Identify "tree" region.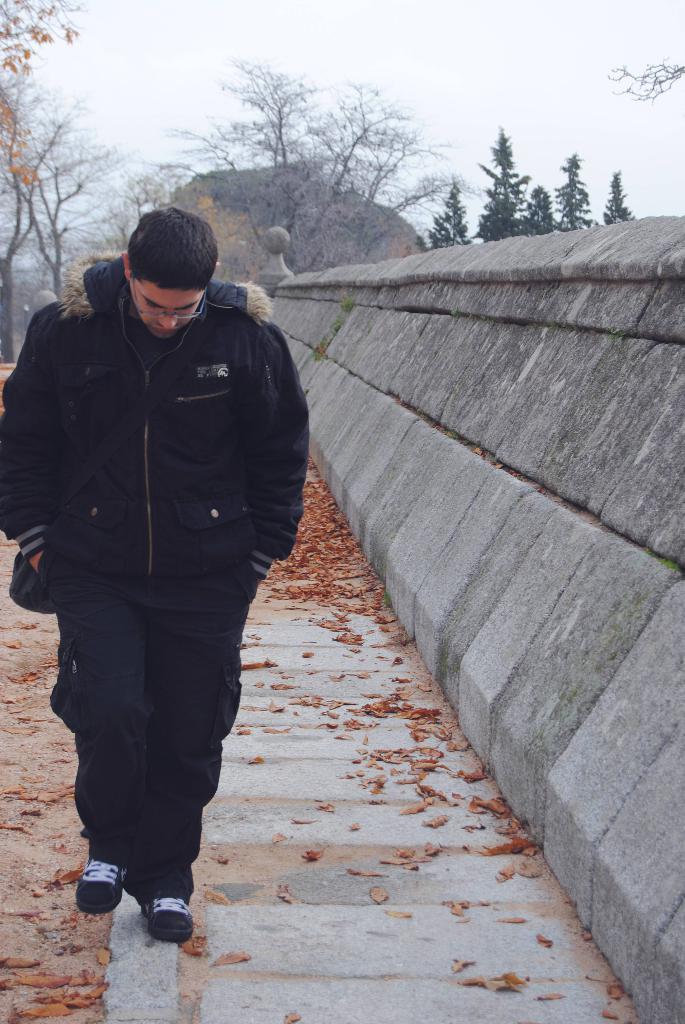
Region: <box>0,0,83,183</box>.
